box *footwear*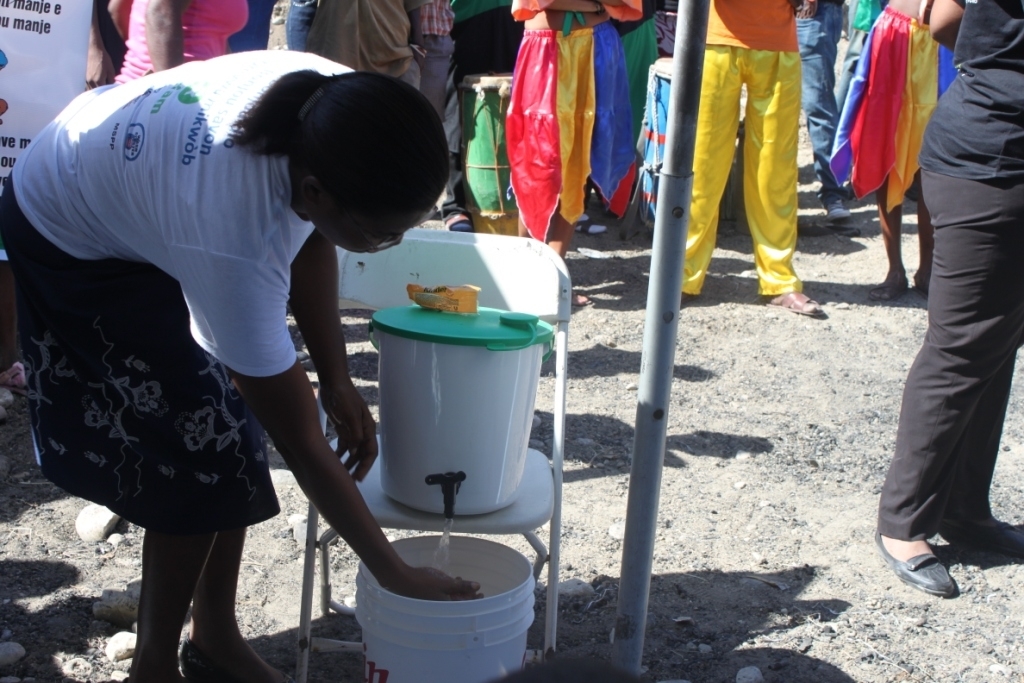
(443,211,474,232)
